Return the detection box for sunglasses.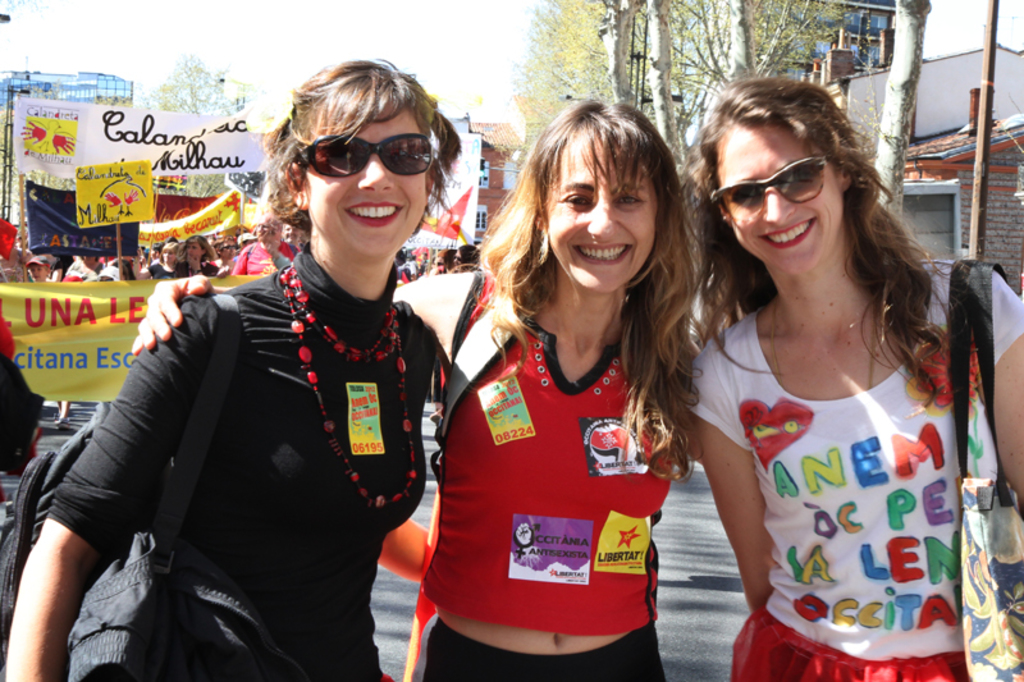
detection(710, 157, 831, 220).
